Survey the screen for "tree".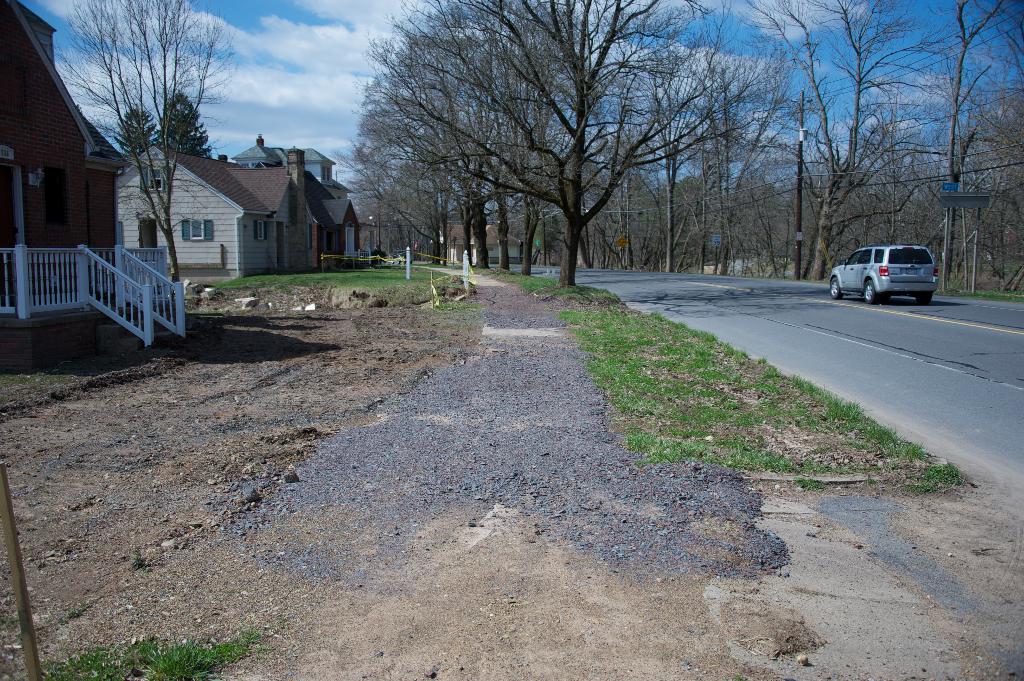
Survey found: crop(44, 0, 243, 292).
